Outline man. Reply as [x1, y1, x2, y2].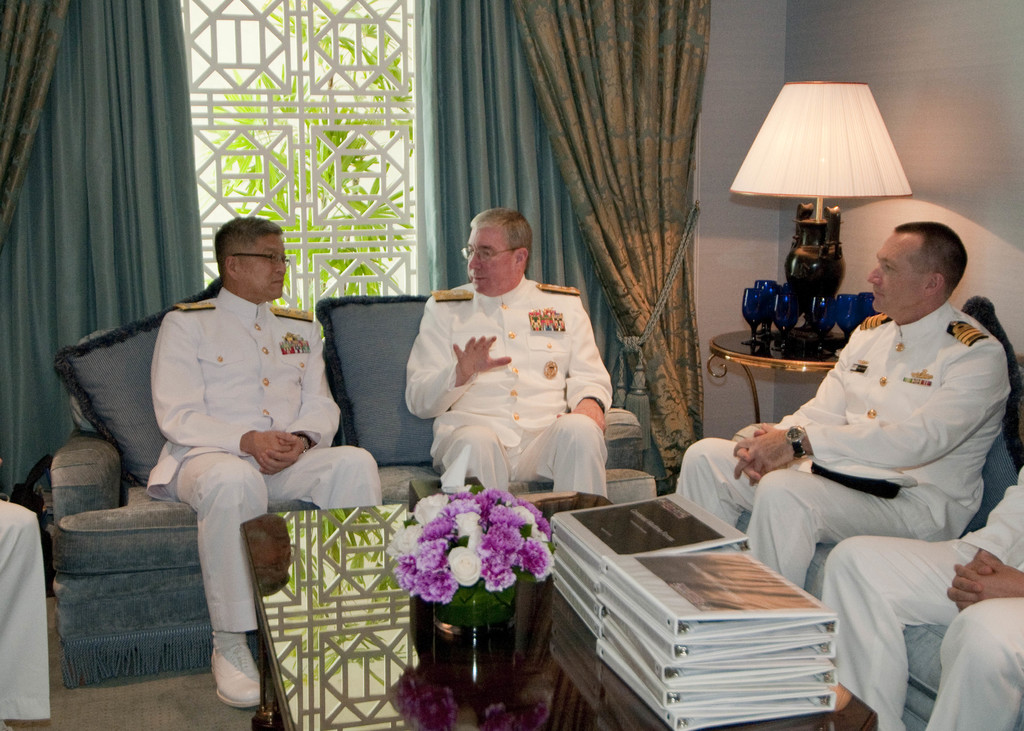
[120, 206, 359, 689].
